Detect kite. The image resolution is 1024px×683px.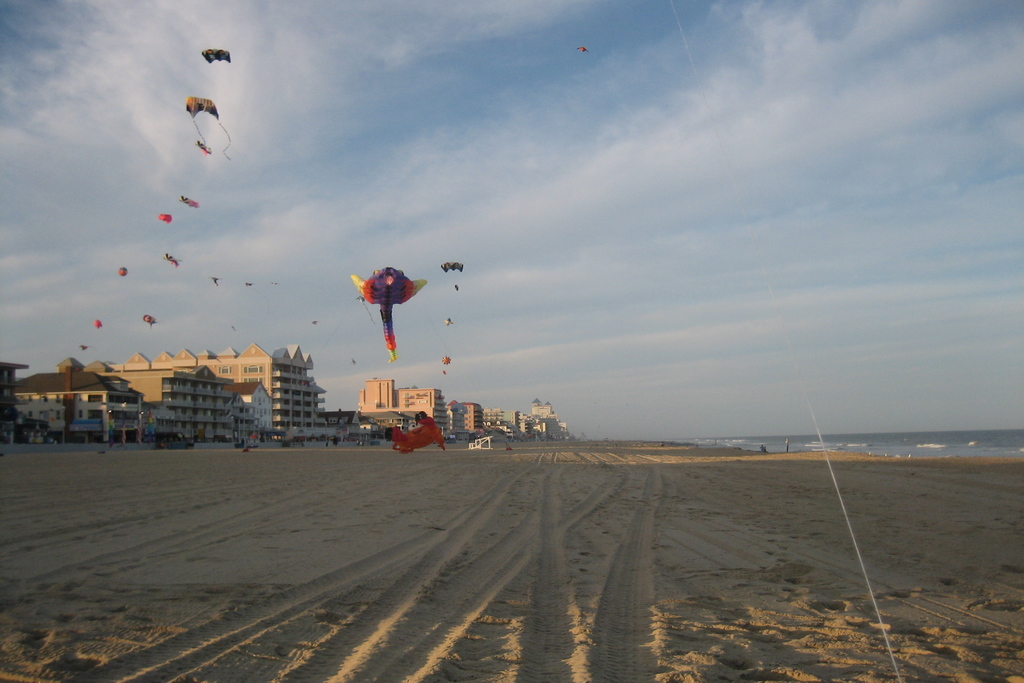
BBox(440, 261, 464, 276).
